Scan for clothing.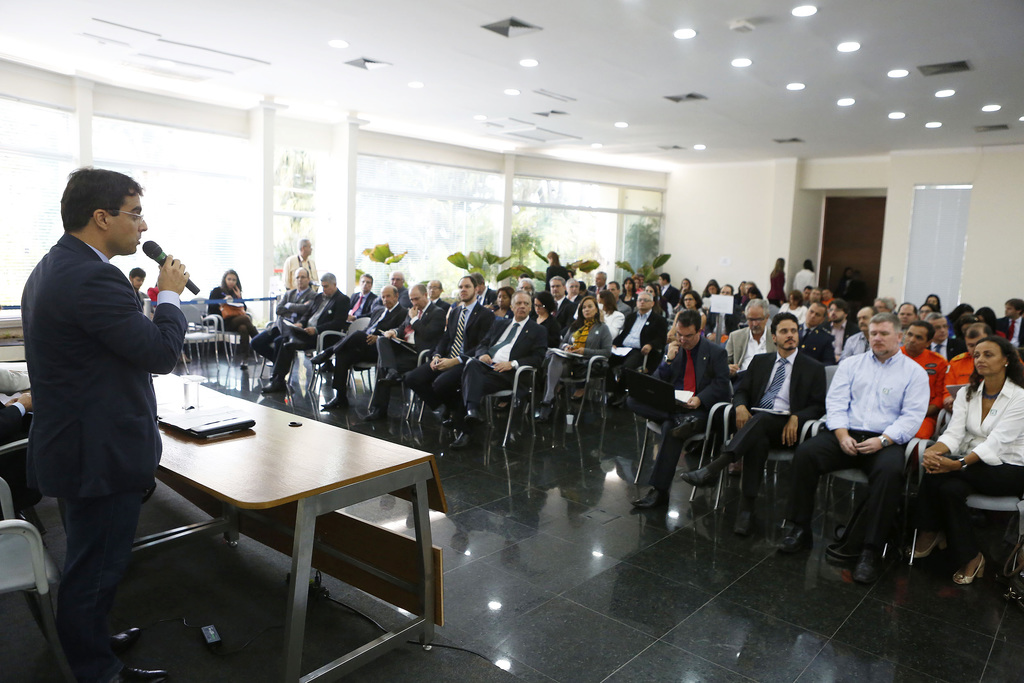
Scan result: 485 304 516 323.
